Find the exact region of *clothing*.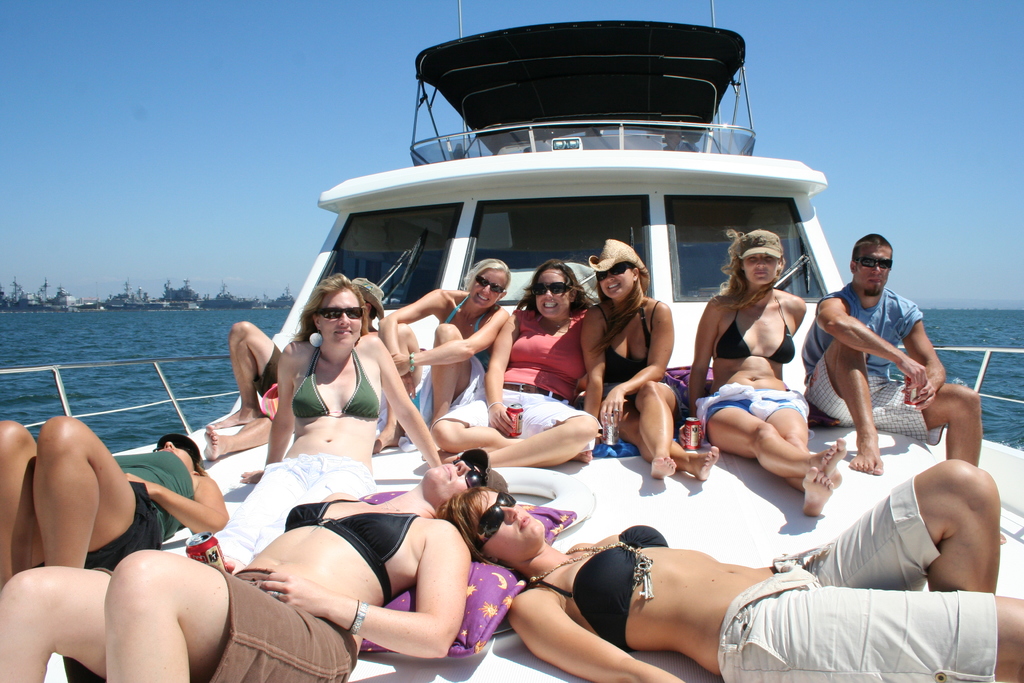
Exact region: detection(244, 324, 383, 403).
